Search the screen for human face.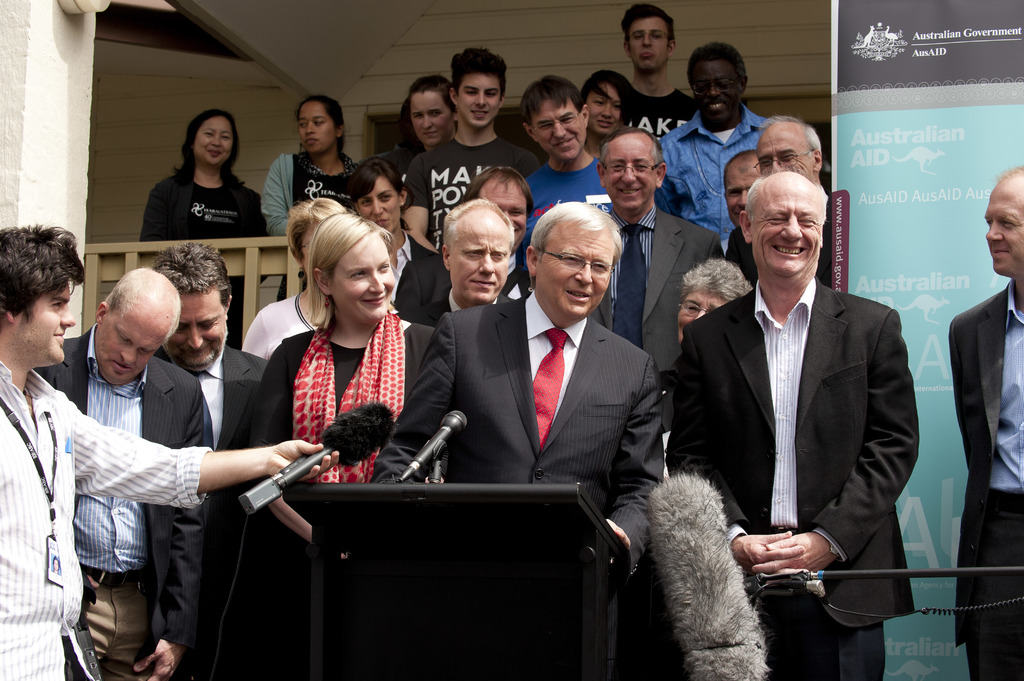
Found at Rect(539, 97, 585, 162).
